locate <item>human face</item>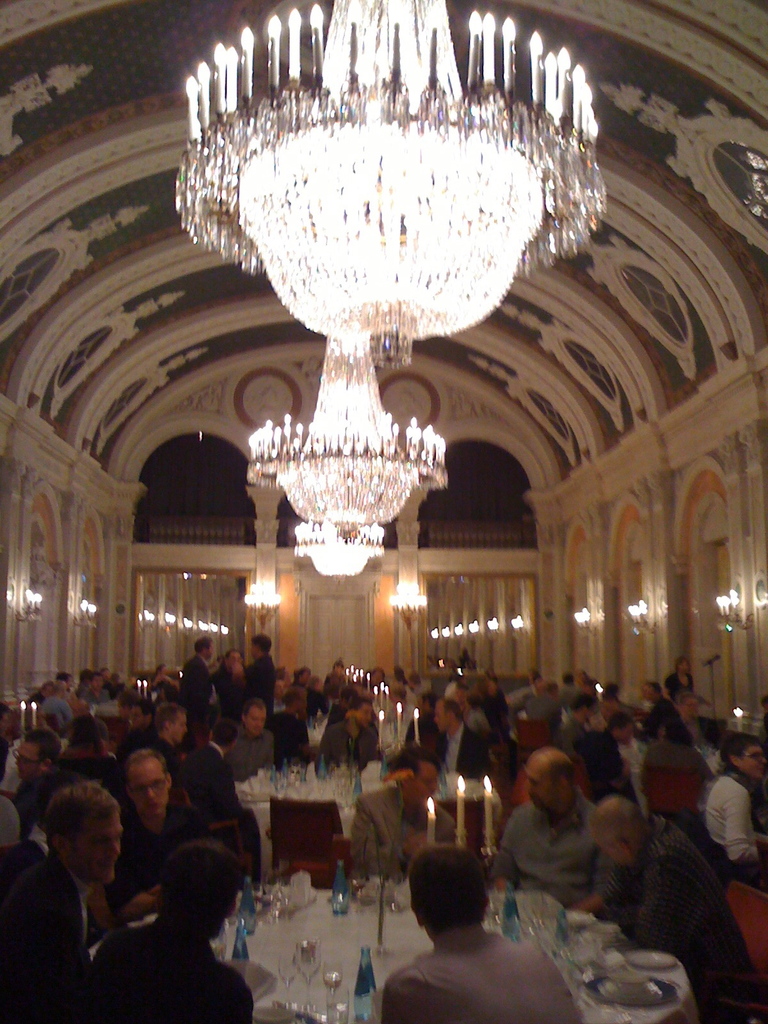
<bbox>431, 703, 447, 731</bbox>
